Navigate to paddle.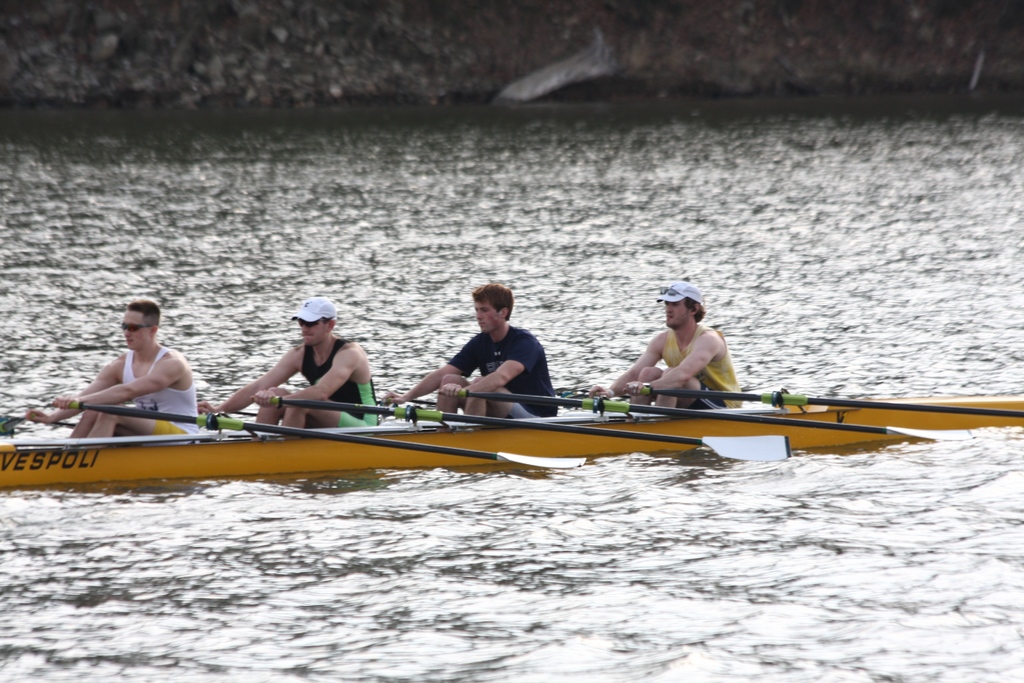
Navigation target: Rect(72, 396, 584, 472).
